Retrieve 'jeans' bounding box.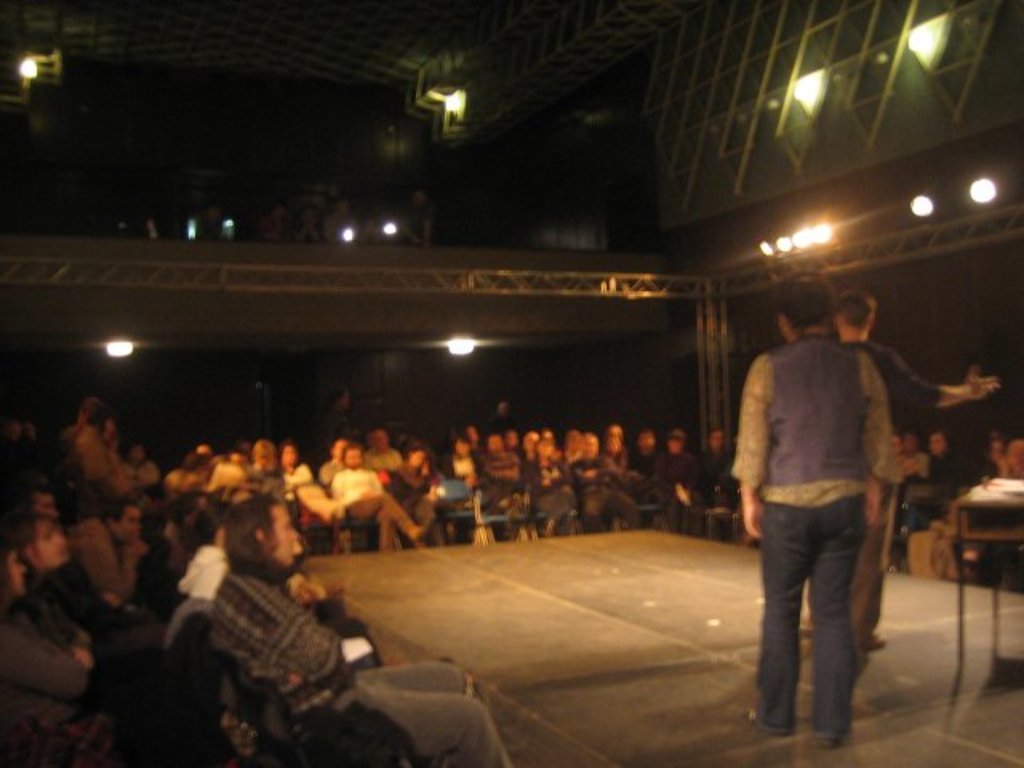
Bounding box: pyautogui.locateOnScreen(286, 659, 514, 766).
